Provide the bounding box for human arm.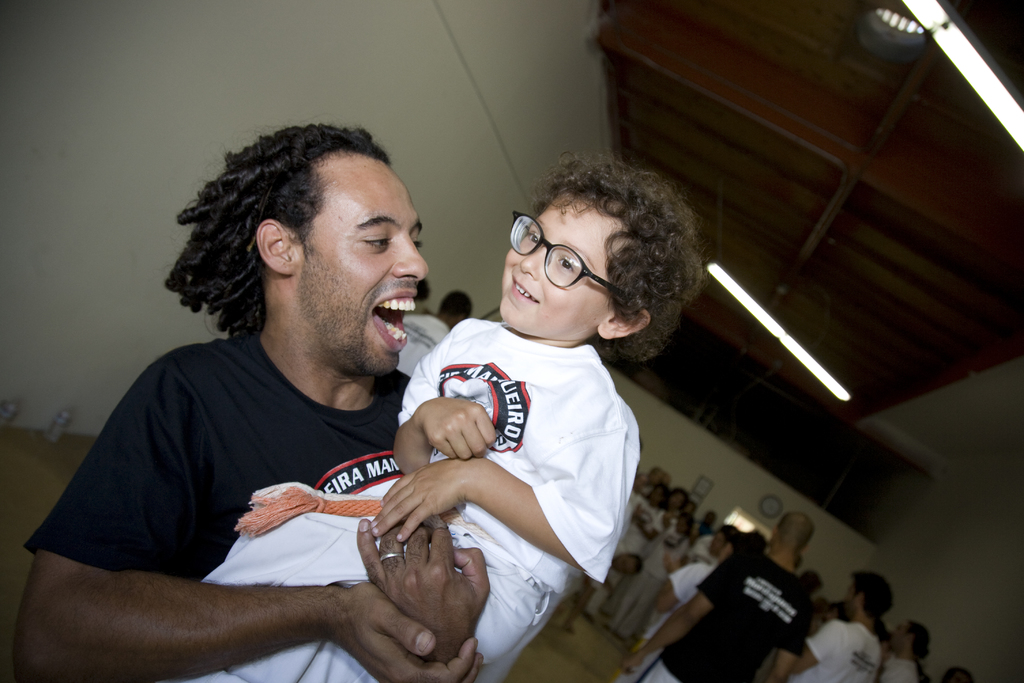
select_region(364, 439, 628, 588).
